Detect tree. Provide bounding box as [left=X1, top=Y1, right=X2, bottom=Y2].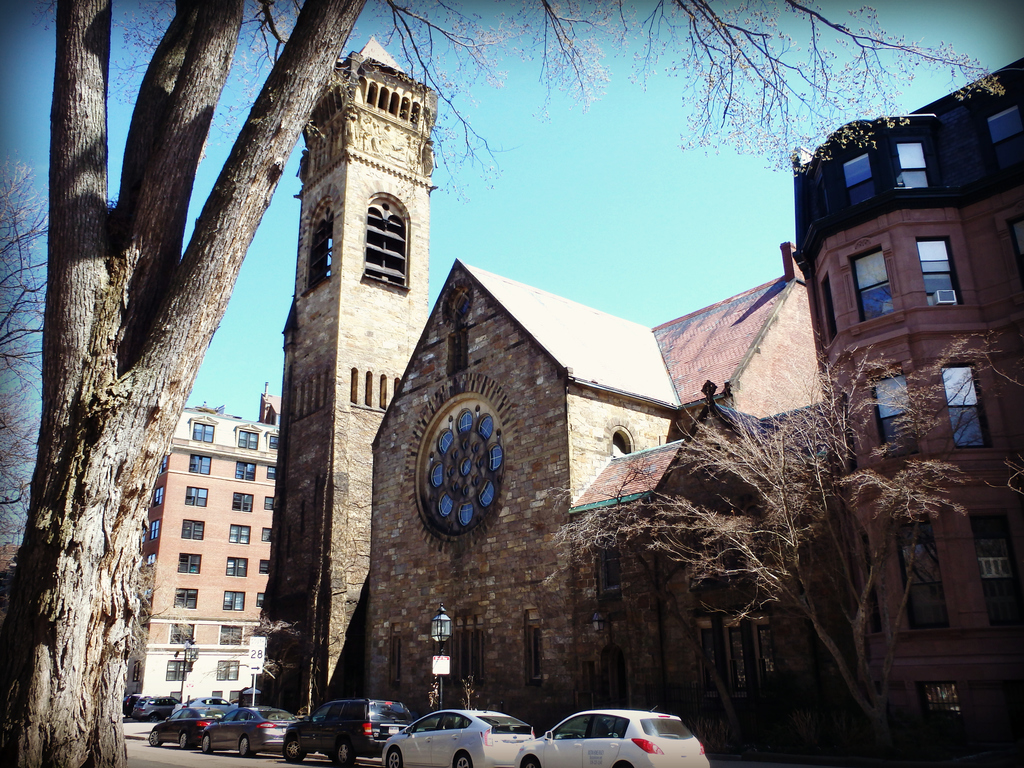
[left=0, top=0, right=1002, bottom=767].
